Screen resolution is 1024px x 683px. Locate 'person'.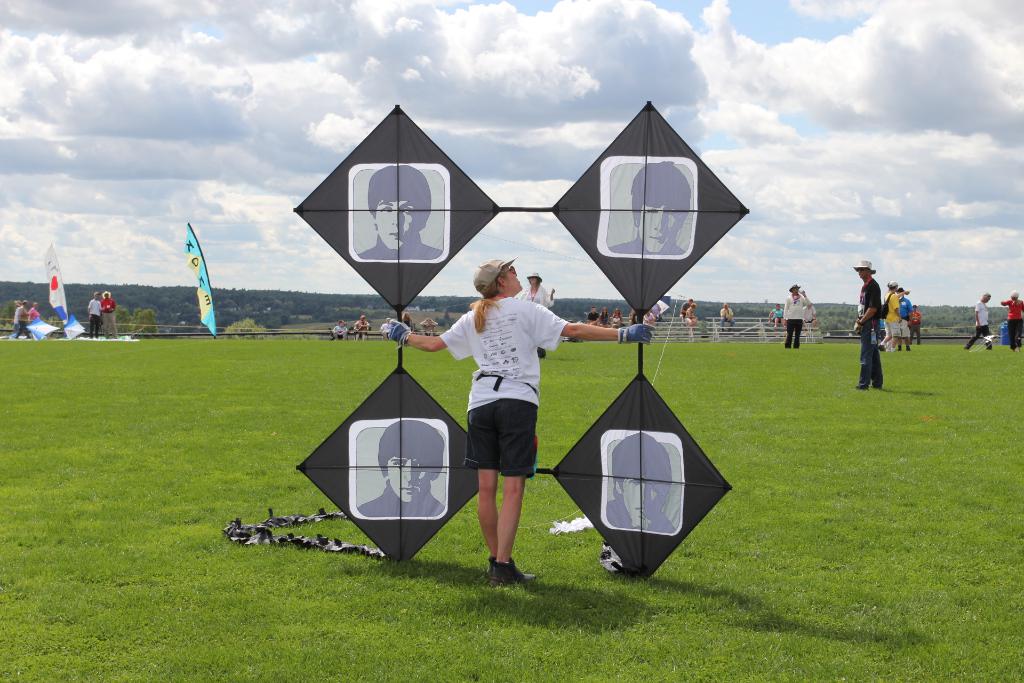
(397,313,411,325).
